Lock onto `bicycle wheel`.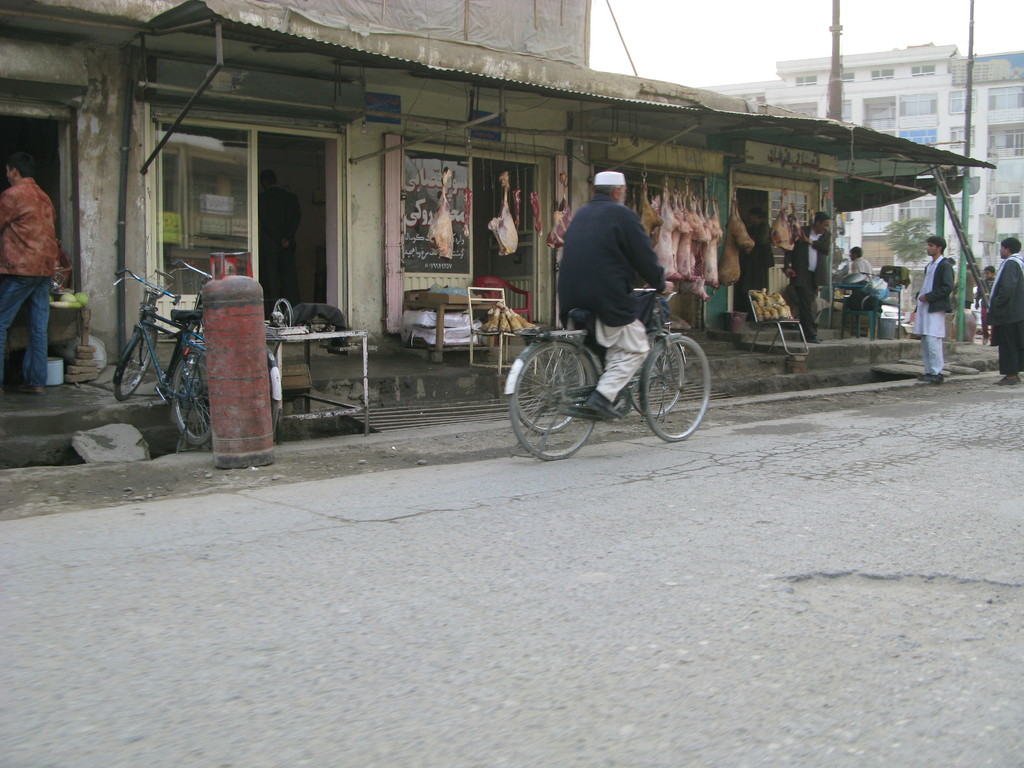
Locked: region(508, 337, 594, 461).
